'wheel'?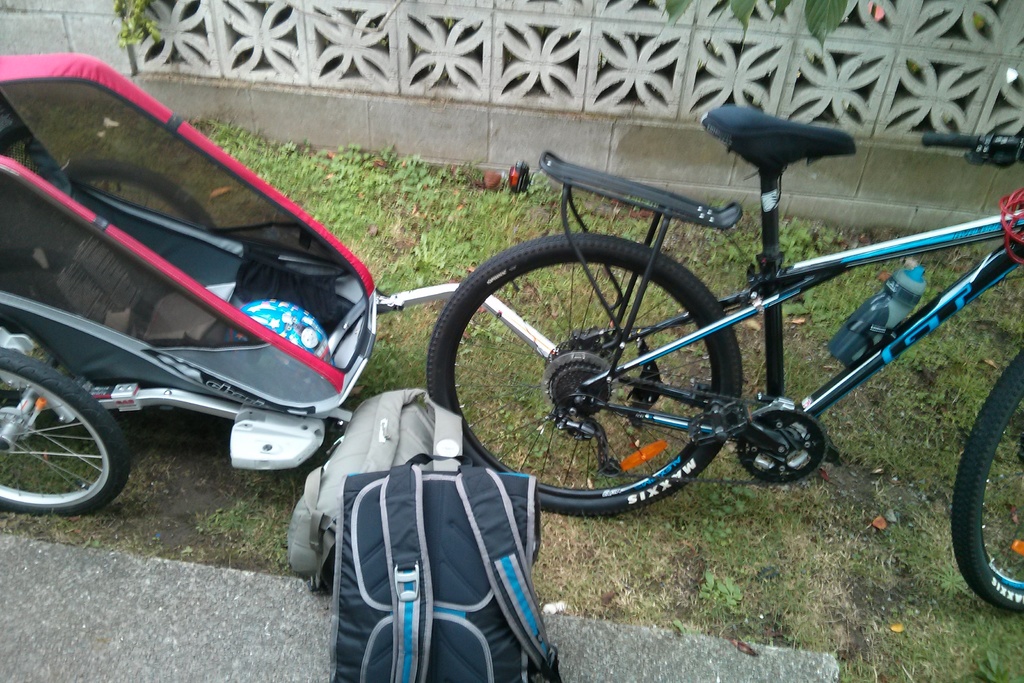
(61, 161, 215, 231)
